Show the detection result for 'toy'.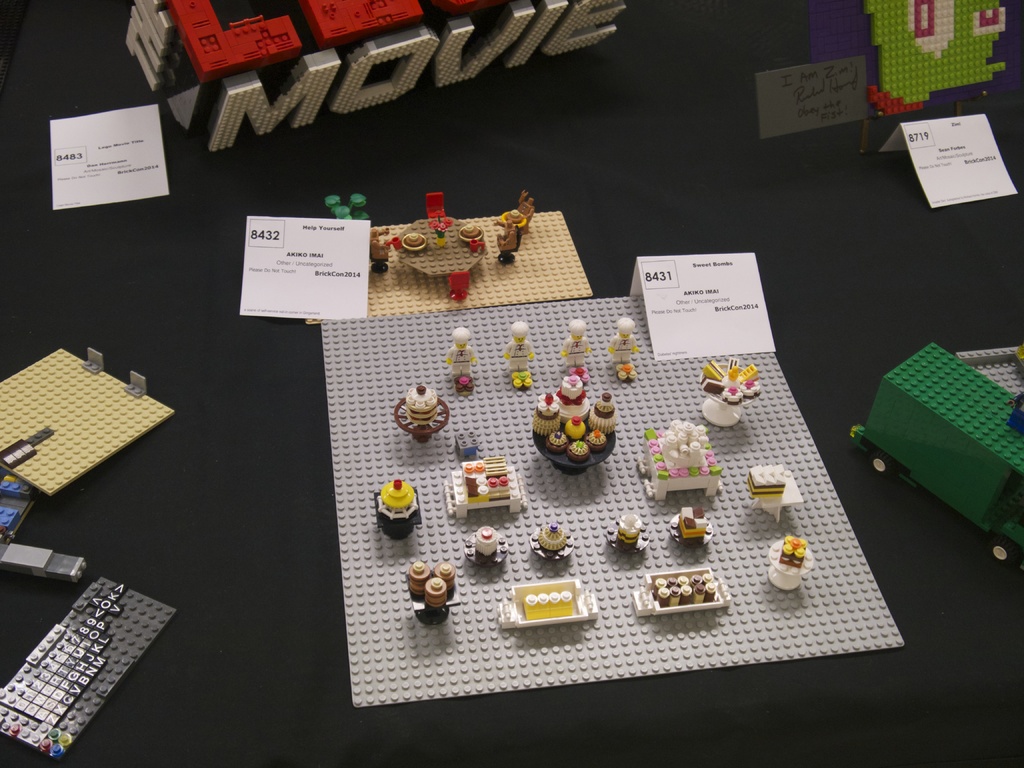
locate(669, 504, 713, 548).
